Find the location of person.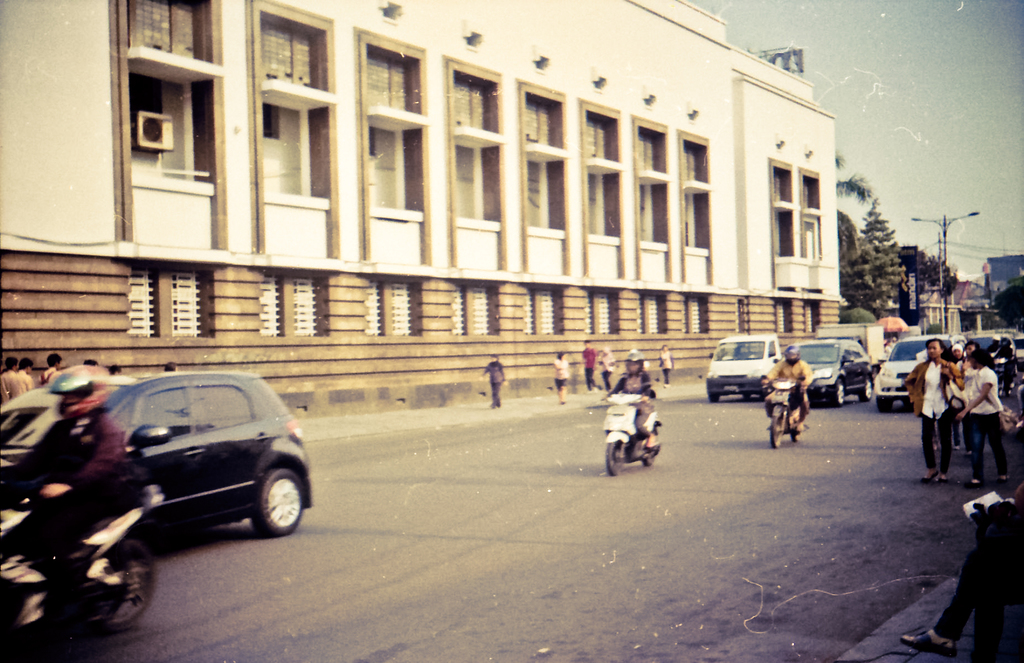
Location: bbox=[954, 347, 1010, 486].
